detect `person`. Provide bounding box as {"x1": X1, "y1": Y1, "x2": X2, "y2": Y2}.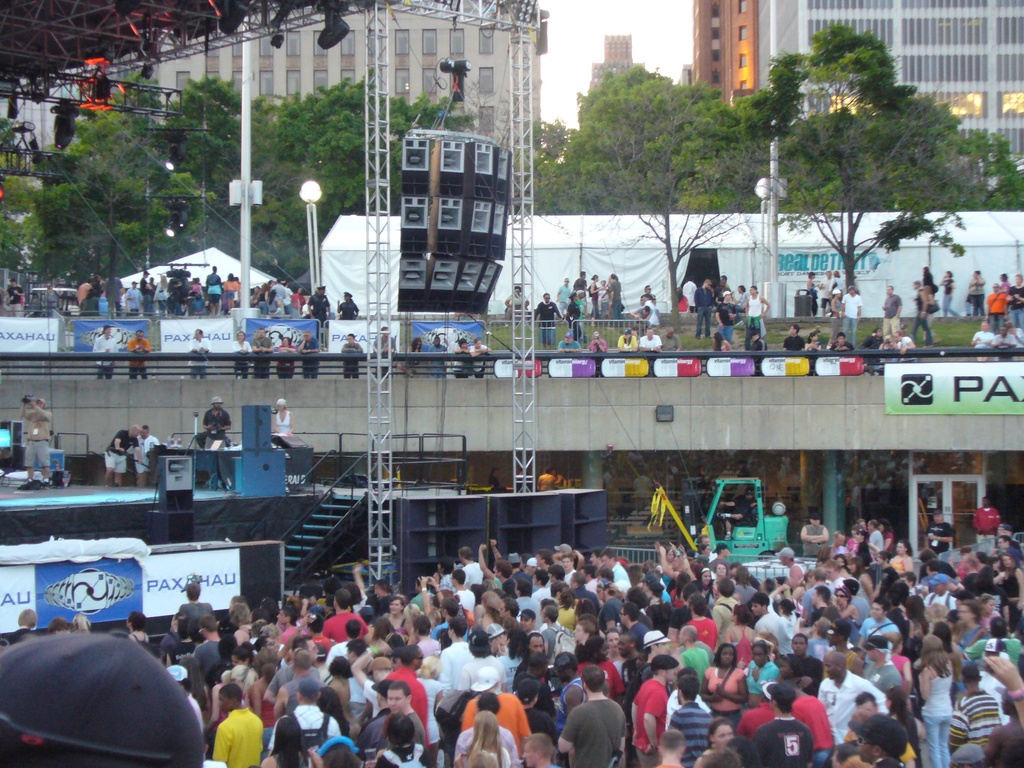
{"x1": 827, "y1": 270, "x2": 845, "y2": 323}.
